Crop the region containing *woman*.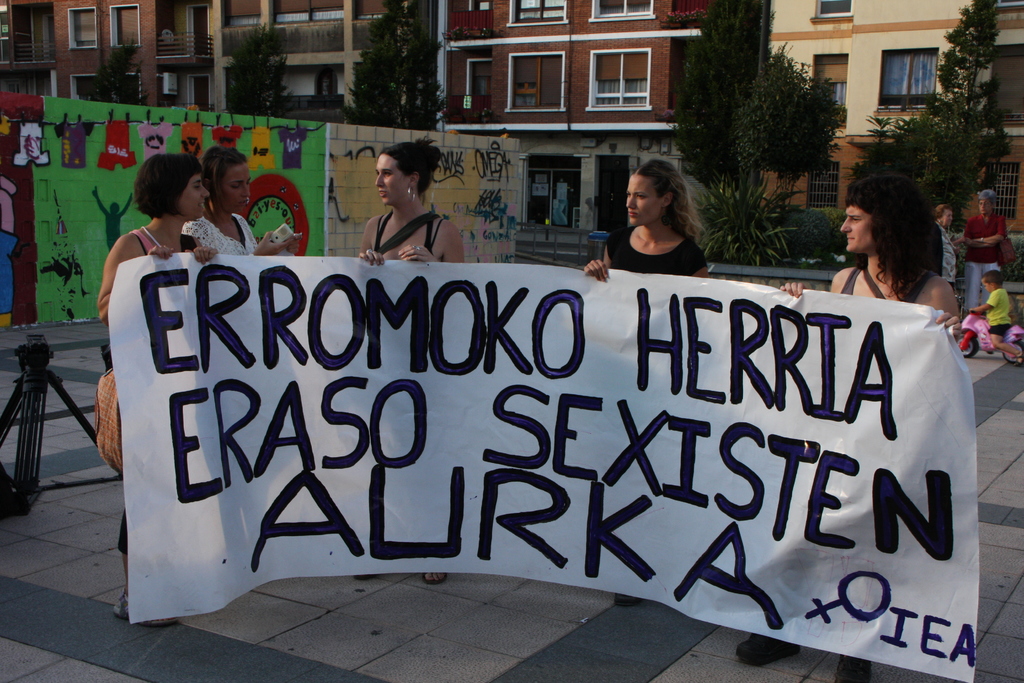
Crop region: {"left": 356, "top": 133, "right": 467, "bottom": 584}.
